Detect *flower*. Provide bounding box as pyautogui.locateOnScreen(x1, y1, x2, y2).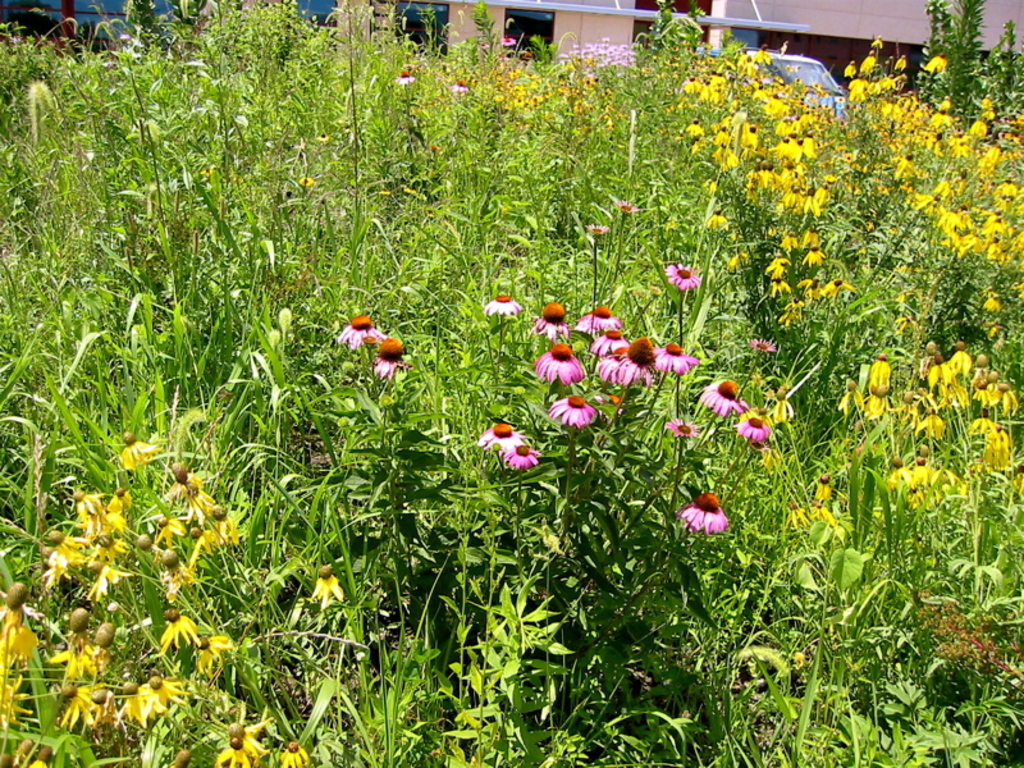
pyautogui.locateOnScreen(663, 261, 701, 289).
